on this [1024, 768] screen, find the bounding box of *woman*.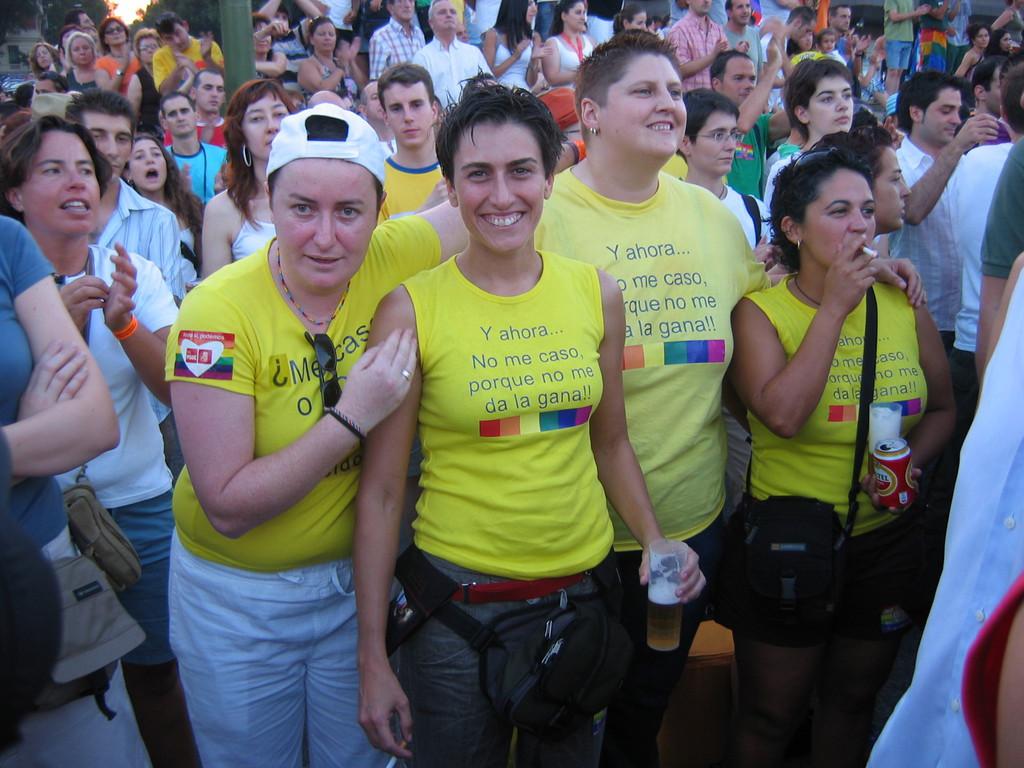
Bounding box: bbox(245, 11, 299, 99).
